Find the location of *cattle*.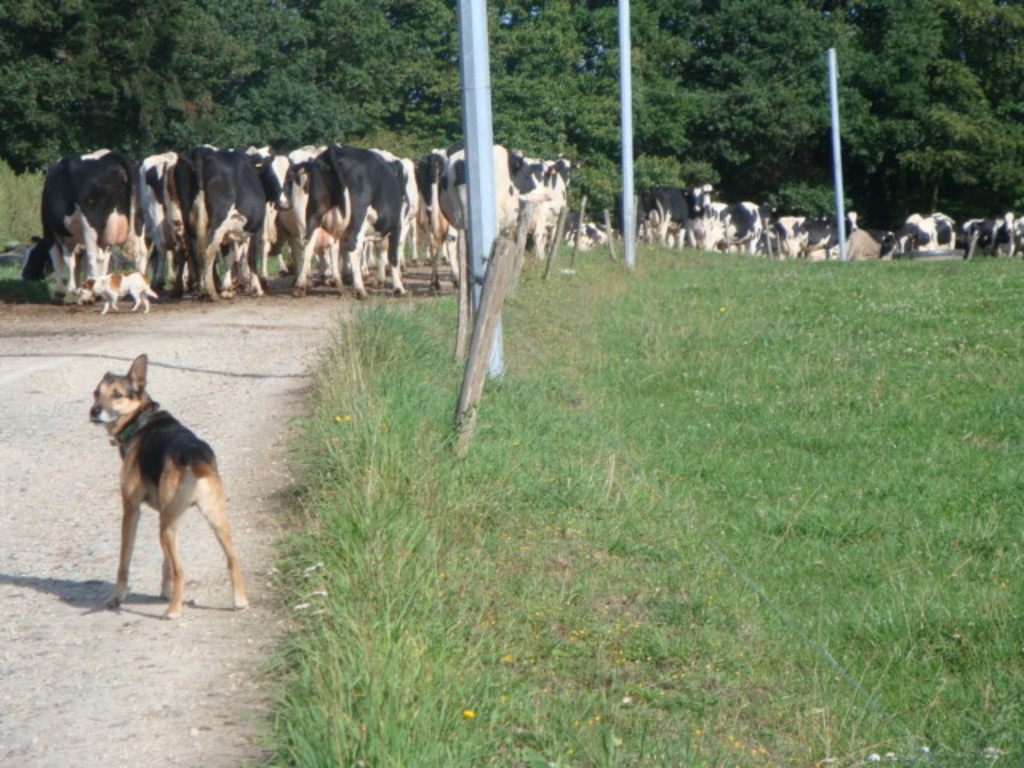
Location: {"left": 805, "top": 229, "right": 888, "bottom": 264}.
